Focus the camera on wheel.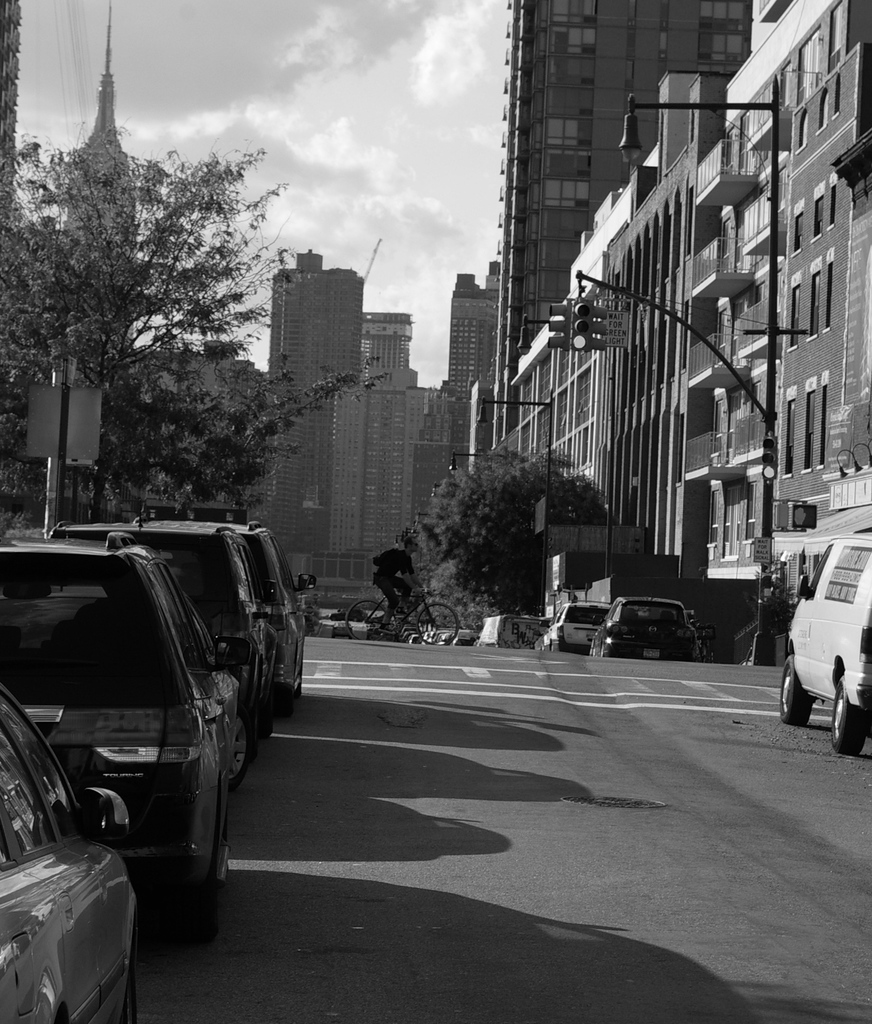
Focus region: 346 601 391 643.
